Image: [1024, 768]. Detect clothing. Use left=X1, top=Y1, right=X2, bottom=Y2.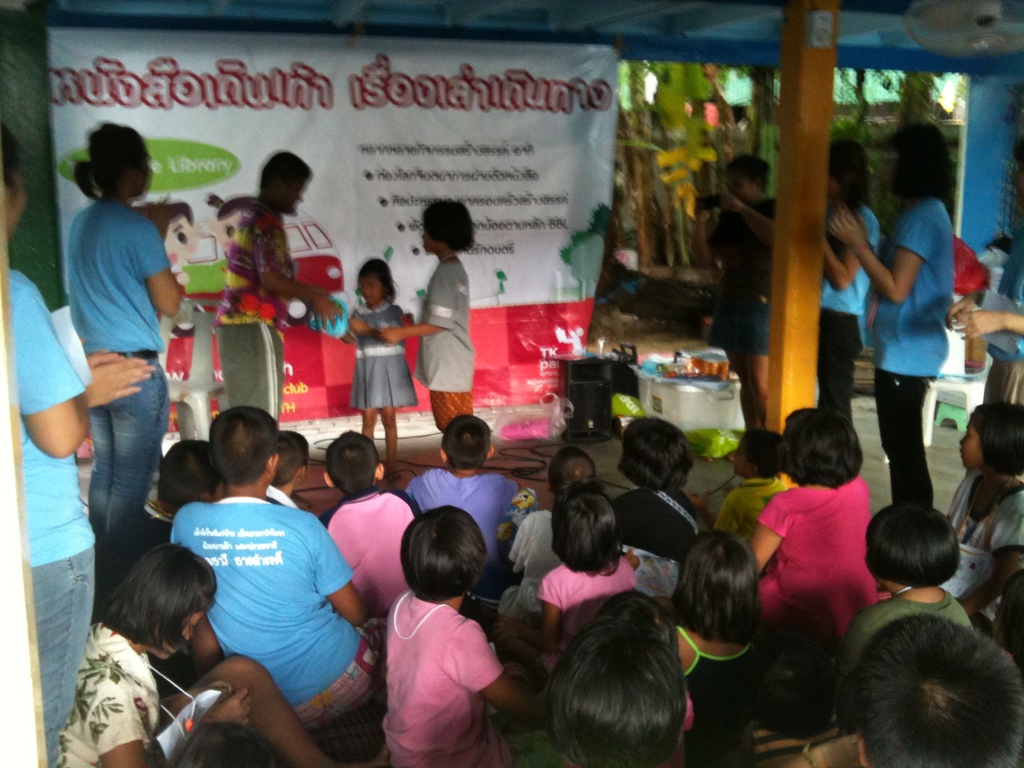
left=170, top=495, right=381, bottom=733.
